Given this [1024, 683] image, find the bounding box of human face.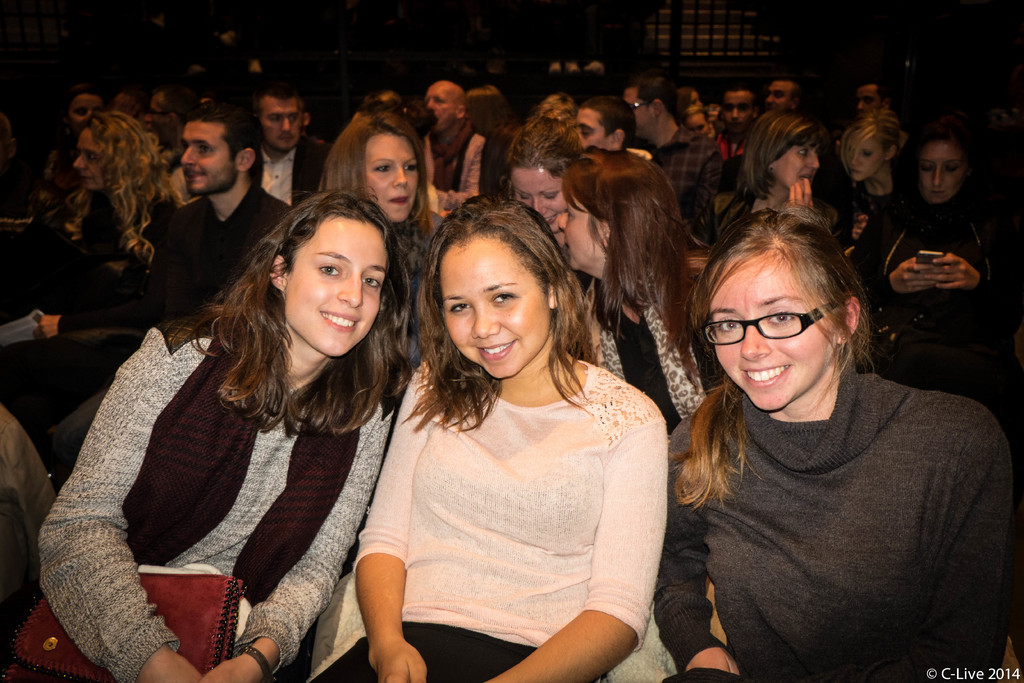
<bbox>439, 235, 547, 381</bbox>.
